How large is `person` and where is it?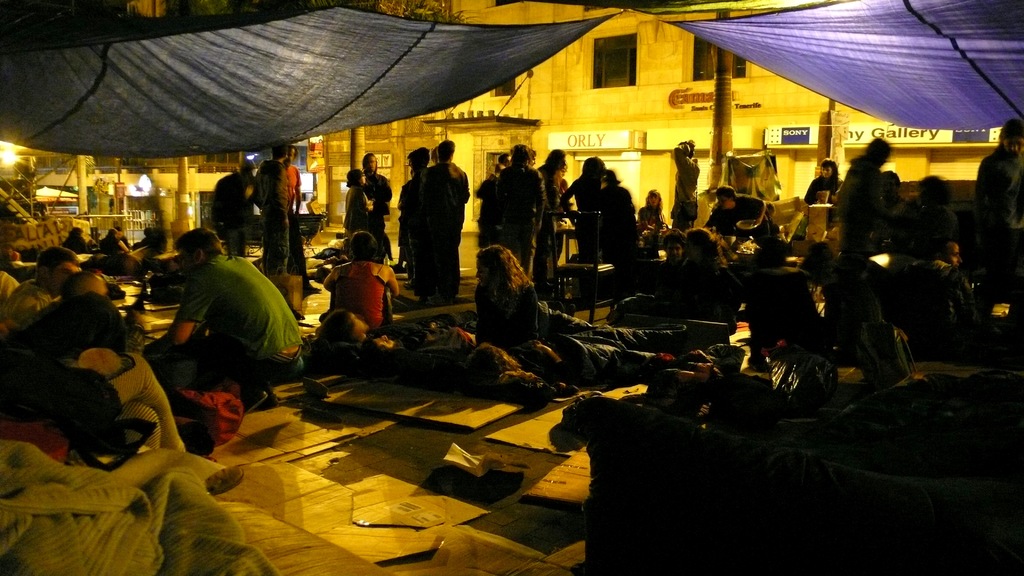
Bounding box: region(63, 297, 188, 463).
